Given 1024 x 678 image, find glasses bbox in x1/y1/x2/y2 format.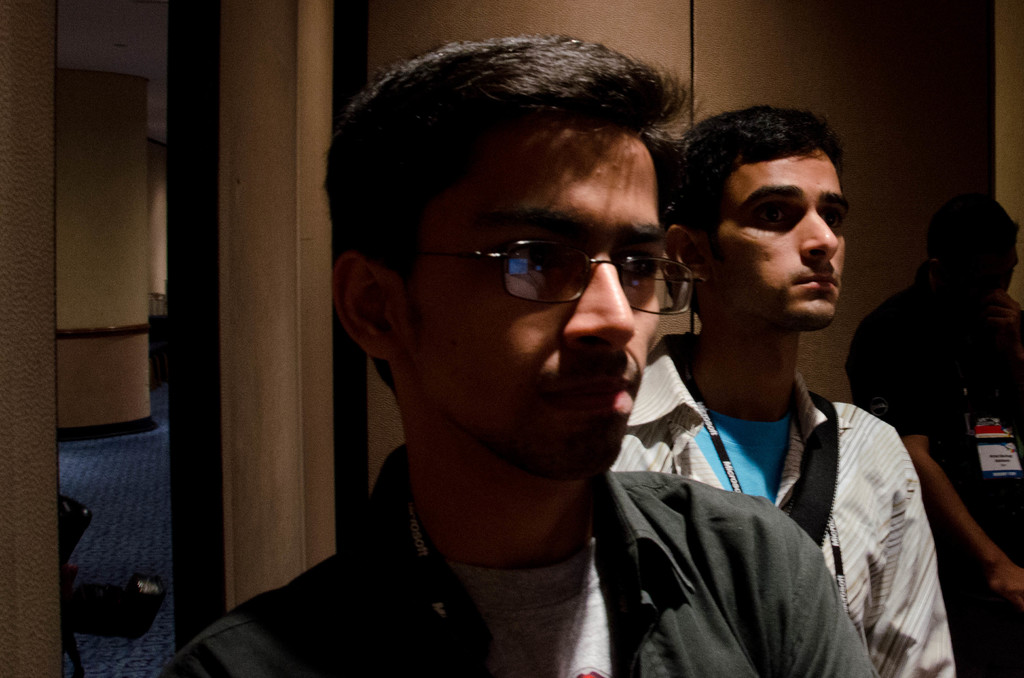
371/236/702/320.
